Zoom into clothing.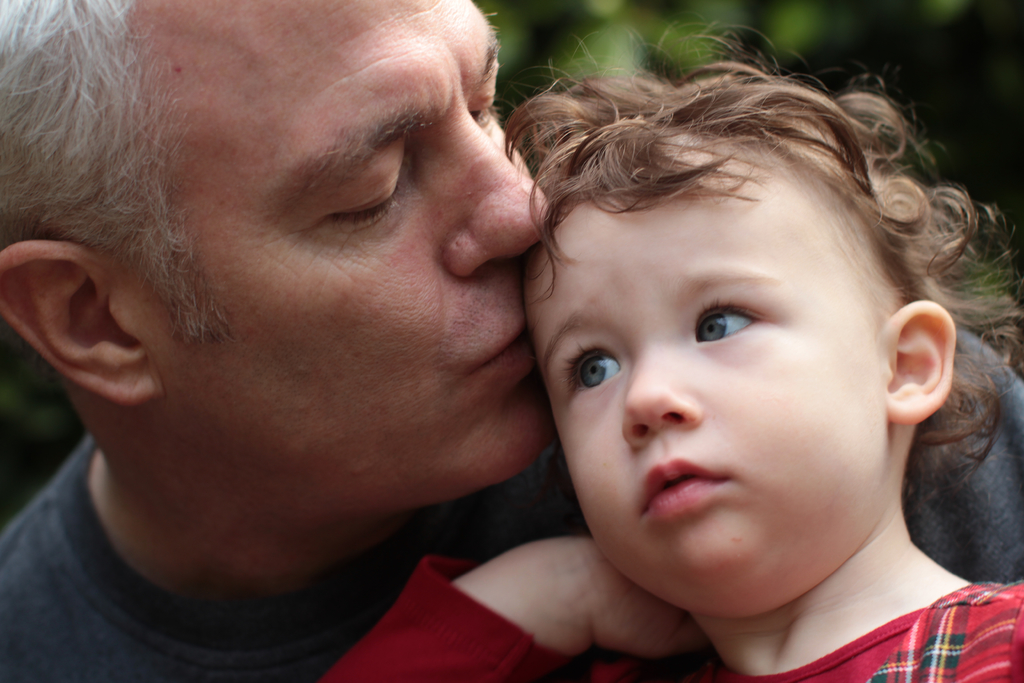
Zoom target: (left=315, top=562, right=1023, bottom=682).
